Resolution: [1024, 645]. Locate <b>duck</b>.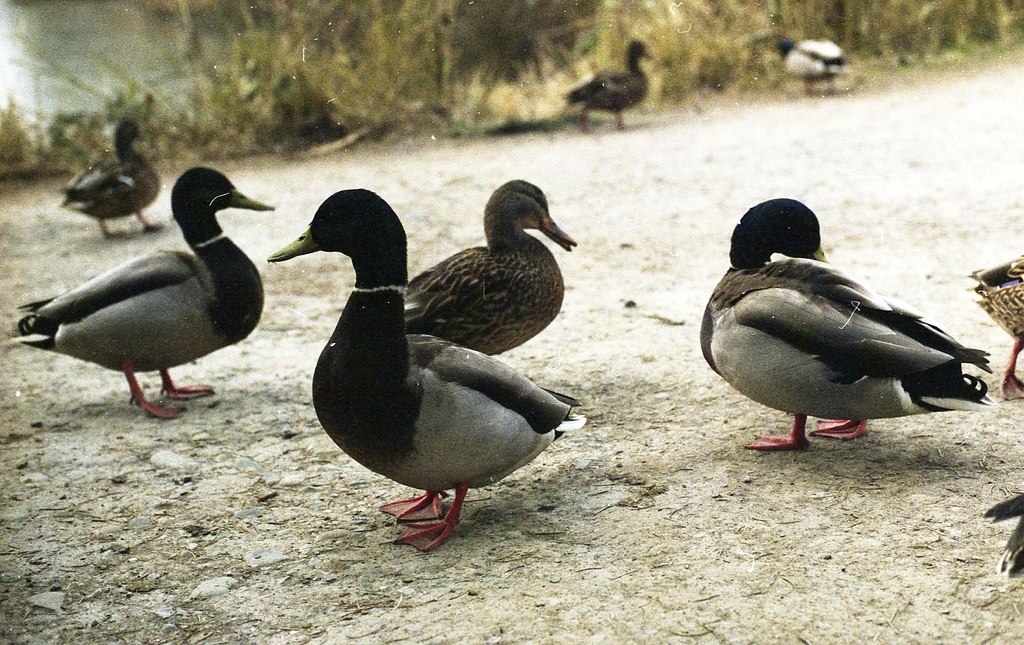
Rect(714, 206, 1005, 460).
